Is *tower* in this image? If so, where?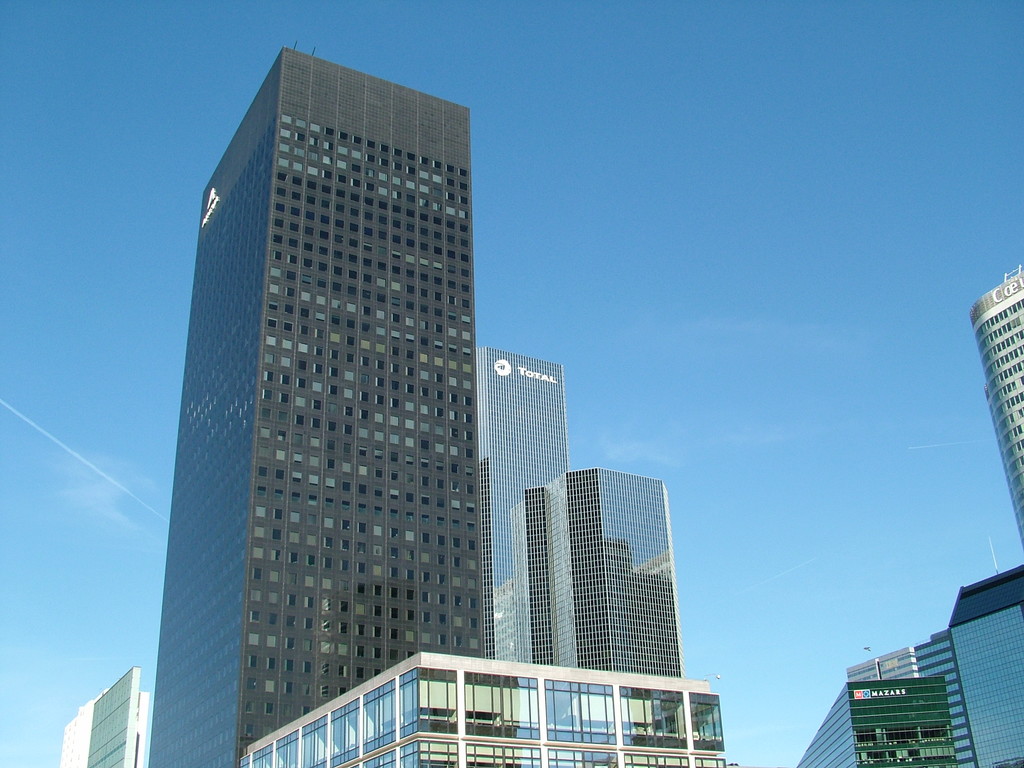
Yes, at 529,468,677,684.
